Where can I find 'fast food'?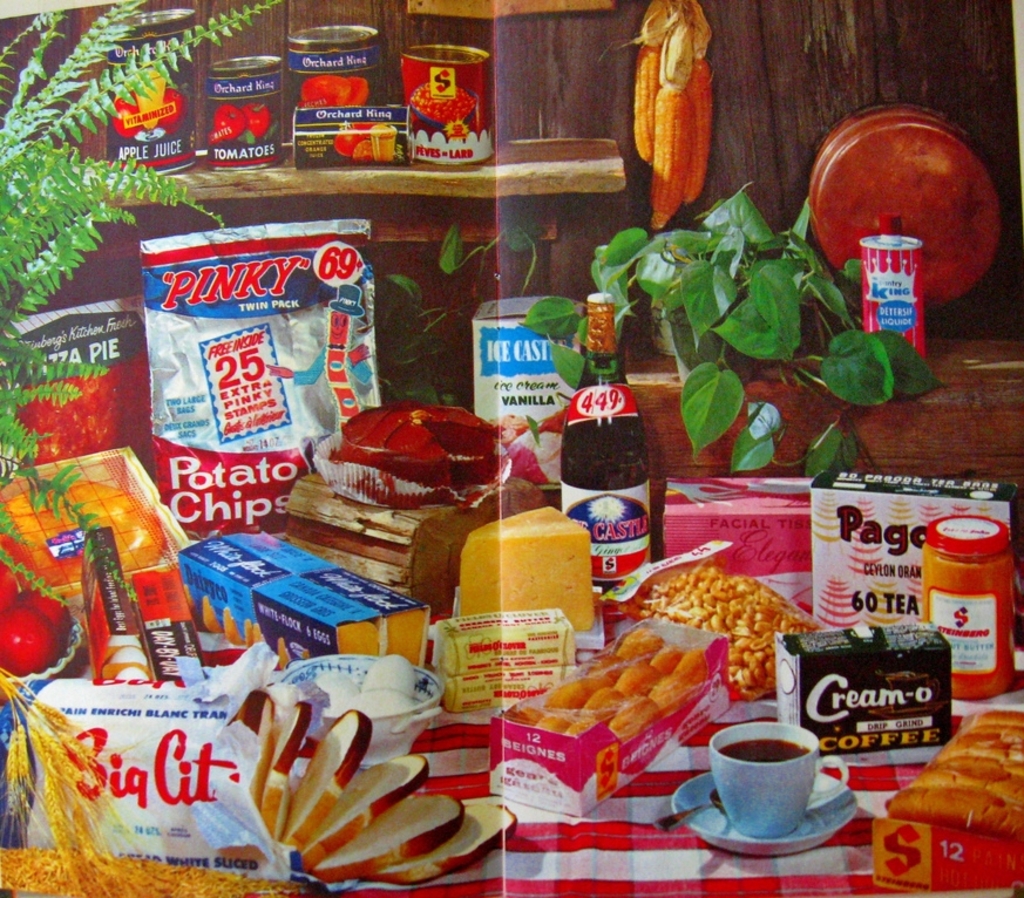
You can find it at 305, 788, 467, 891.
